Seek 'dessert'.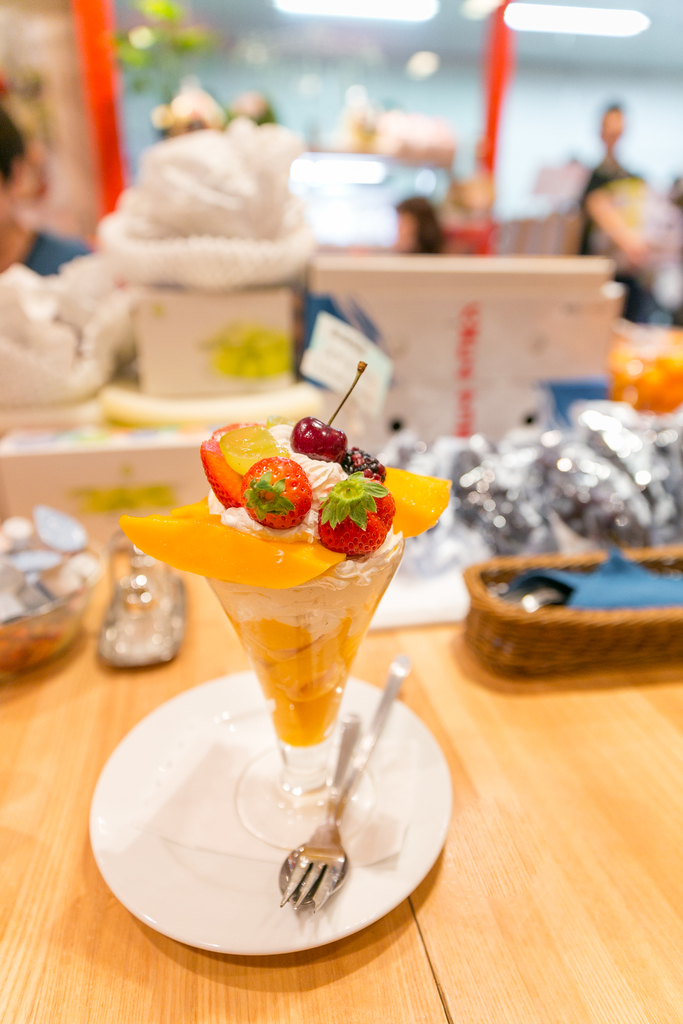
{"x1": 589, "y1": 326, "x2": 682, "y2": 424}.
